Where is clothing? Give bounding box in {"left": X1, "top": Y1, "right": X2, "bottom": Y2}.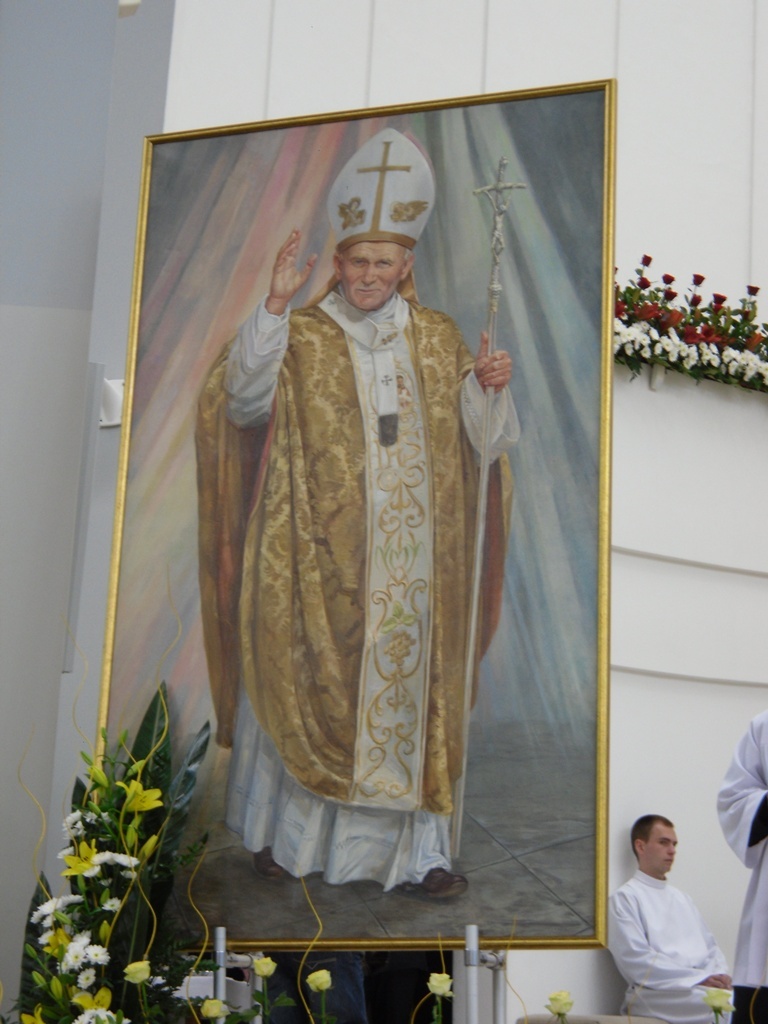
{"left": 599, "top": 867, "right": 739, "bottom": 1012}.
